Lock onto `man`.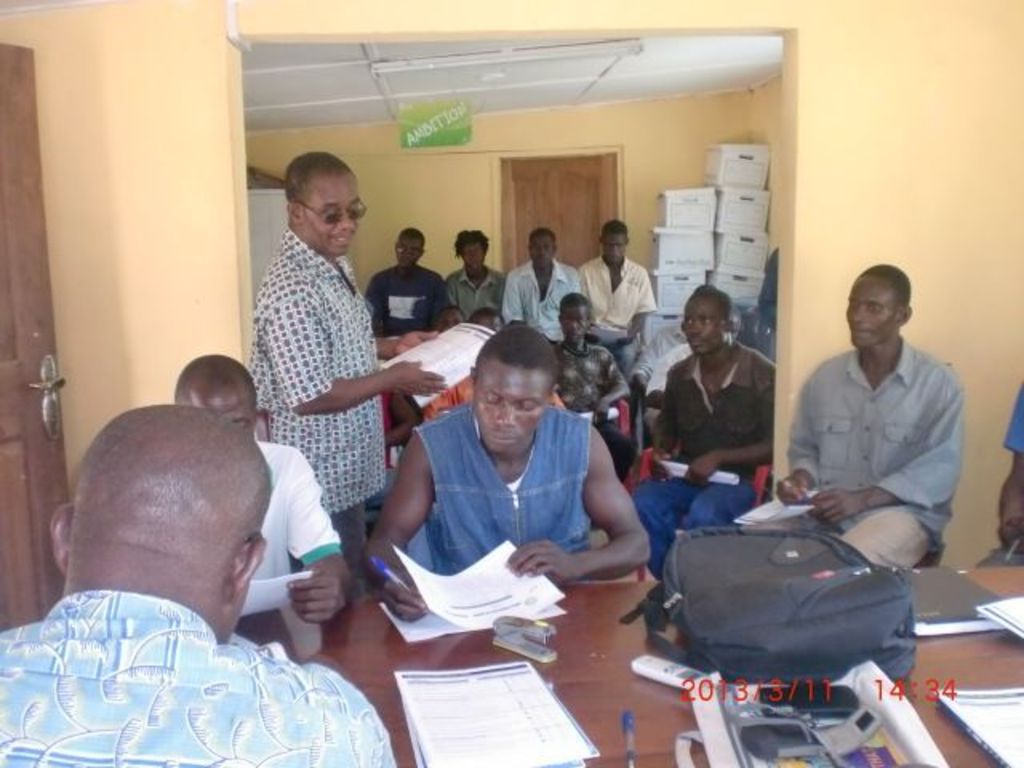
Locked: locate(744, 258, 968, 576).
